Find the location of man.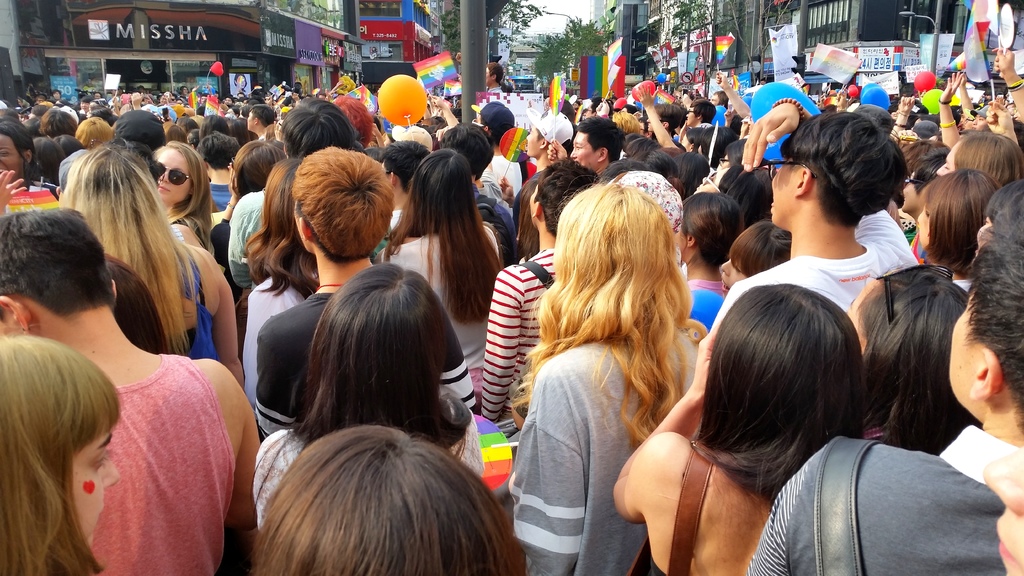
Location: x1=454 y1=51 x2=504 y2=92.
